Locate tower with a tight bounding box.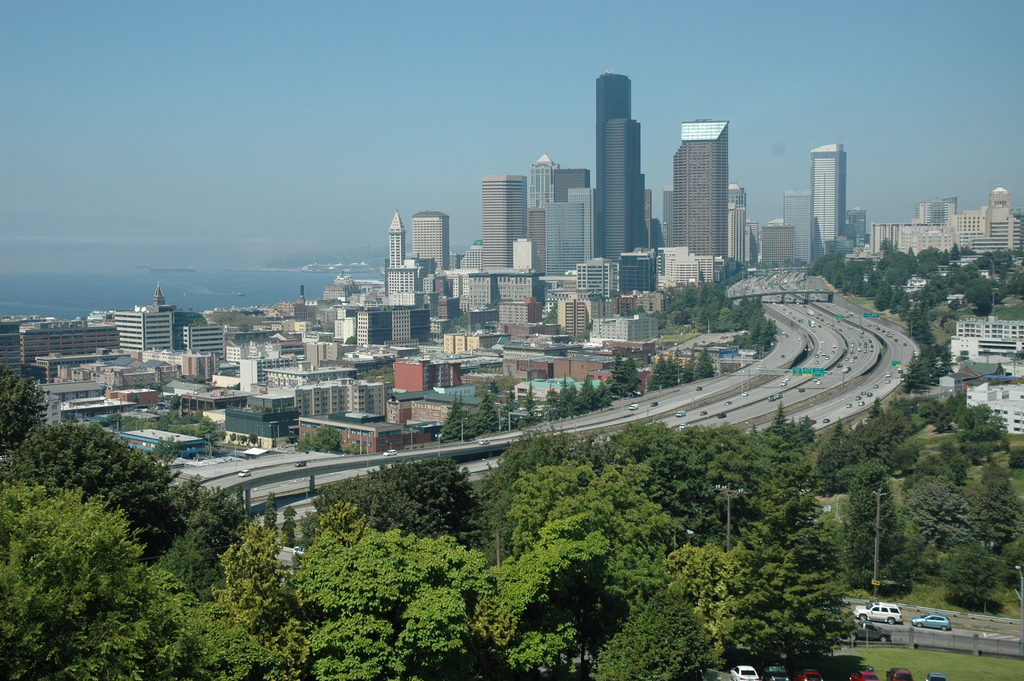
783 186 815 256.
